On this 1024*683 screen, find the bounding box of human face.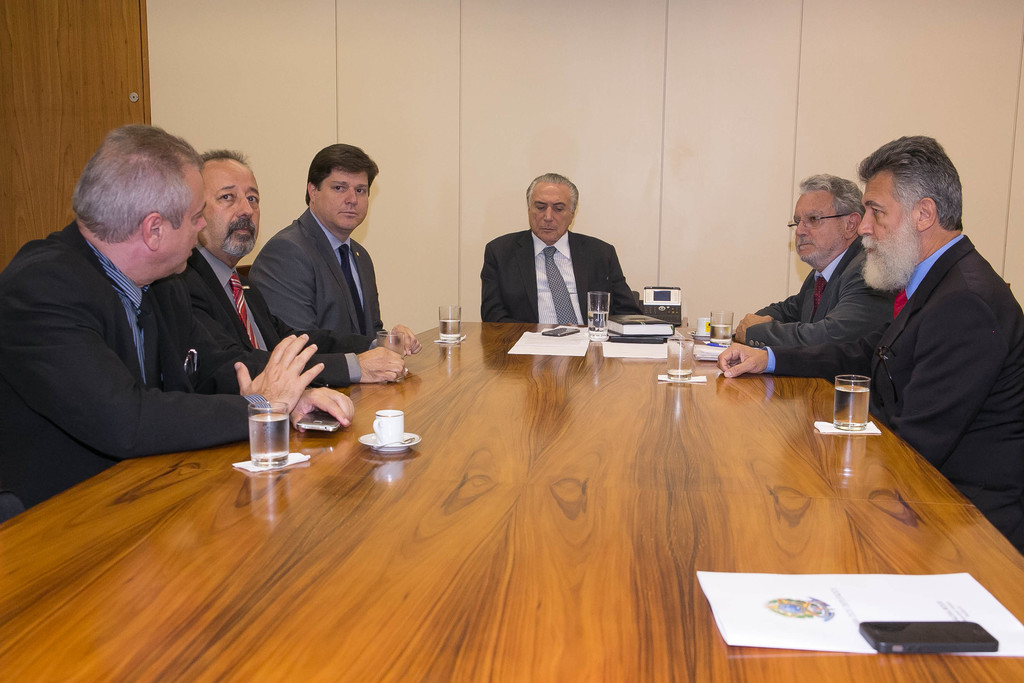
Bounding box: x1=792 y1=188 x2=842 y2=261.
